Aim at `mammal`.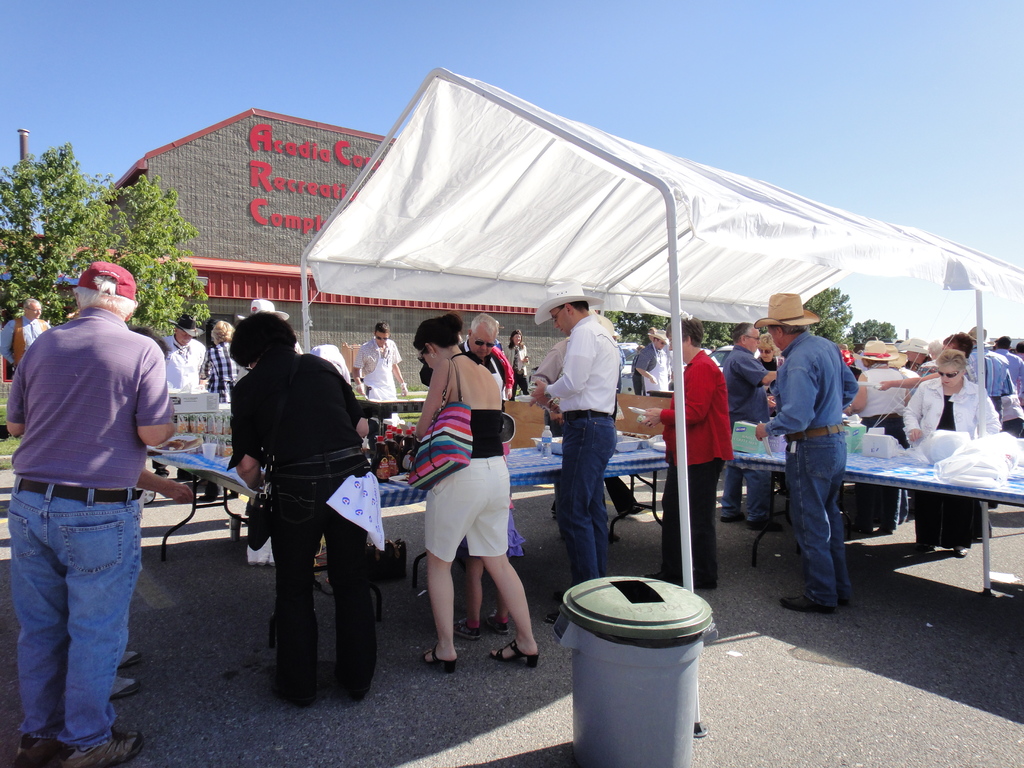
Aimed at (234, 293, 305, 376).
